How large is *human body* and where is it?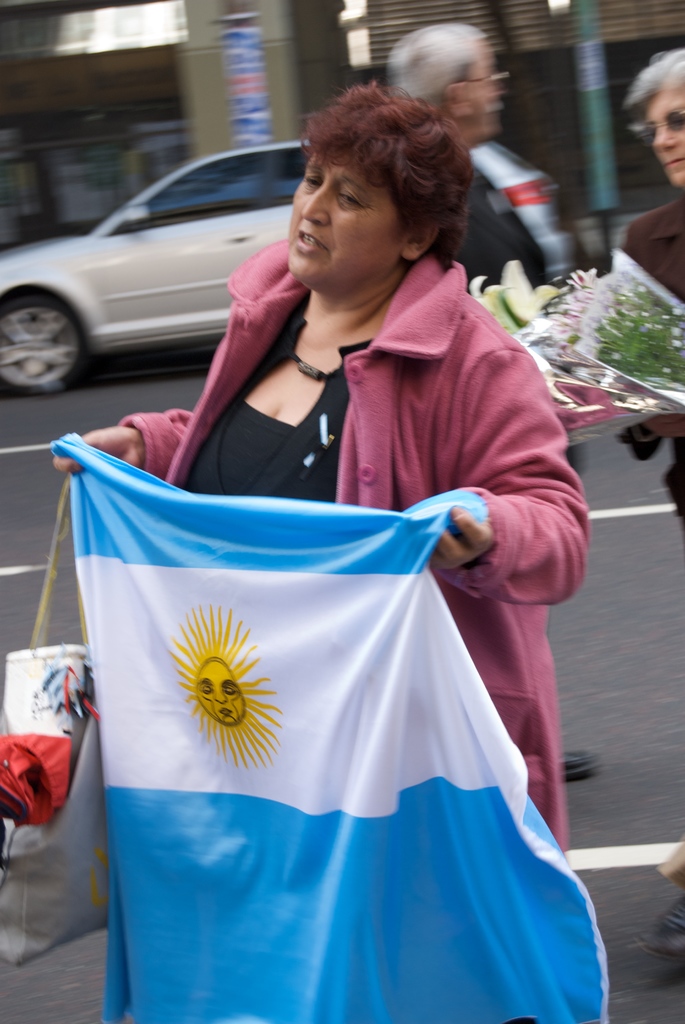
Bounding box: <box>51,118,590,856</box>.
